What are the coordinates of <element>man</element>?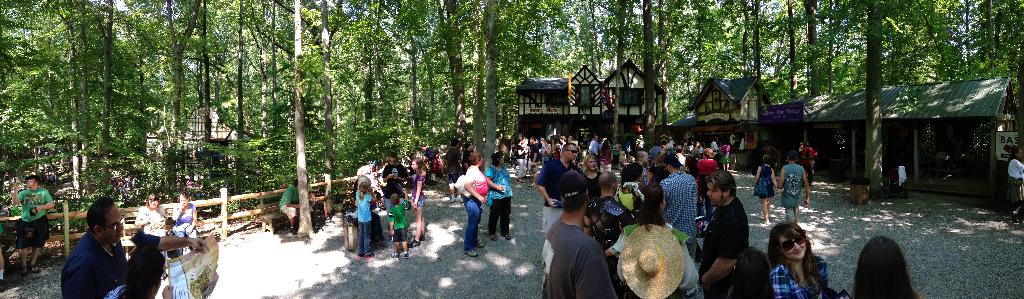
BBox(50, 204, 156, 298).
